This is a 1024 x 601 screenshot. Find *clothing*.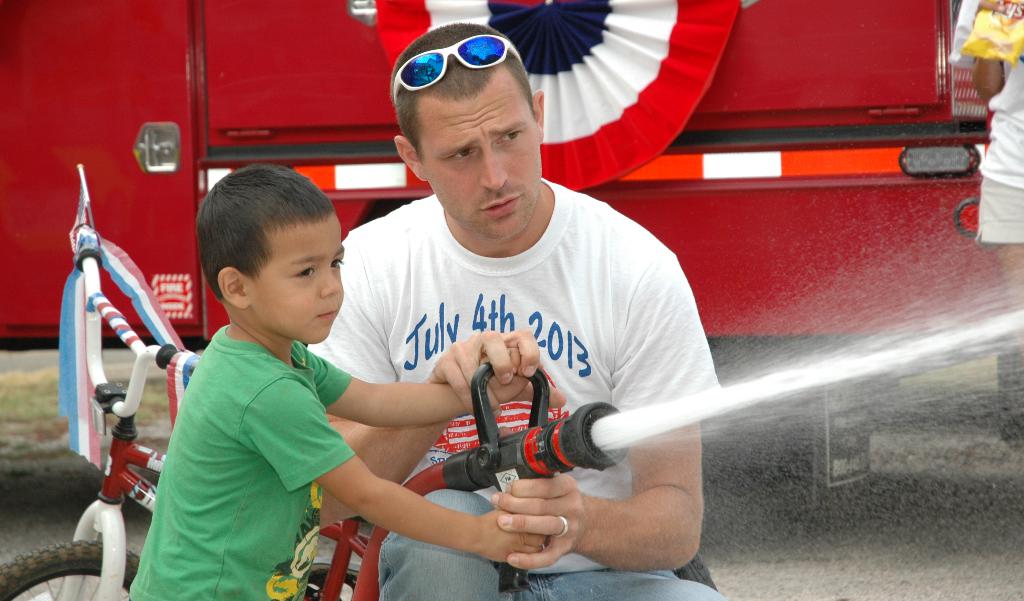
Bounding box: l=312, t=176, r=724, b=600.
